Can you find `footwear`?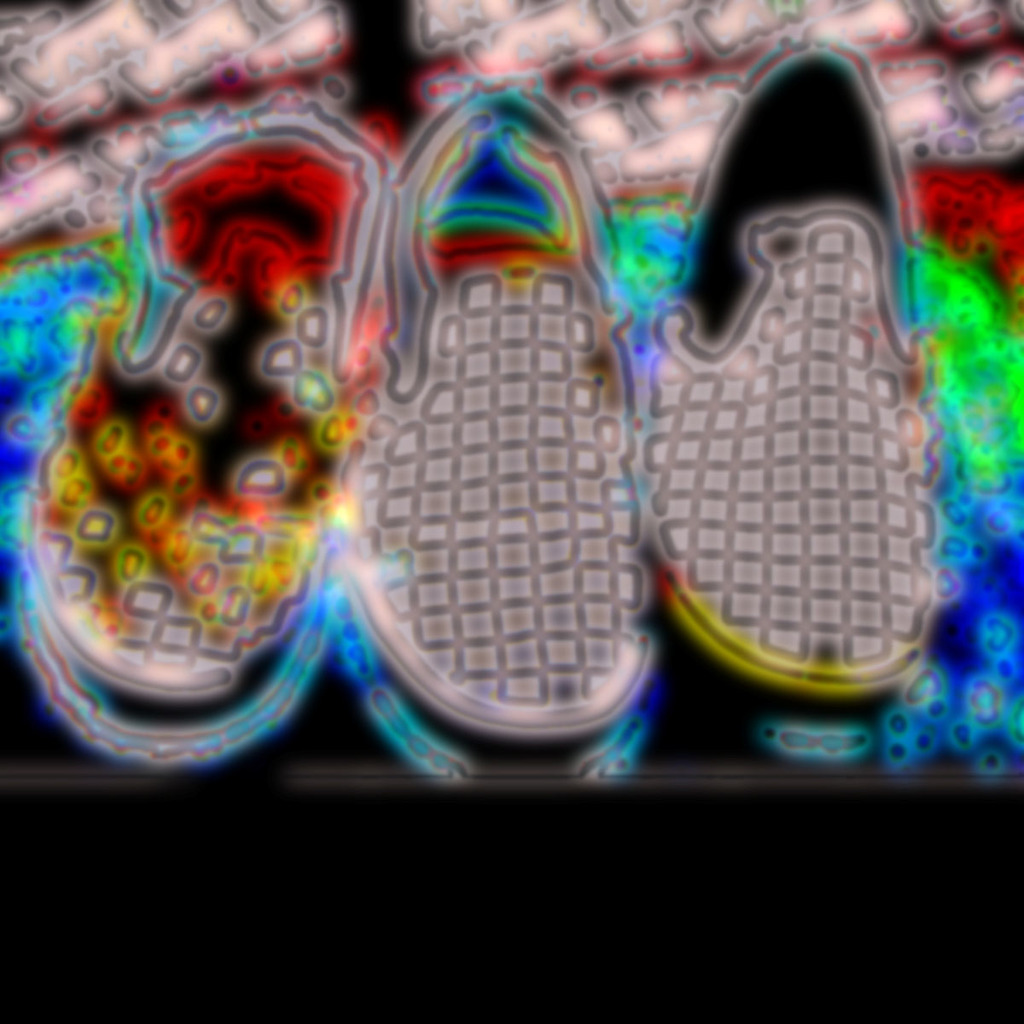
Yes, bounding box: [left=57, top=110, right=406, bottom=759].
